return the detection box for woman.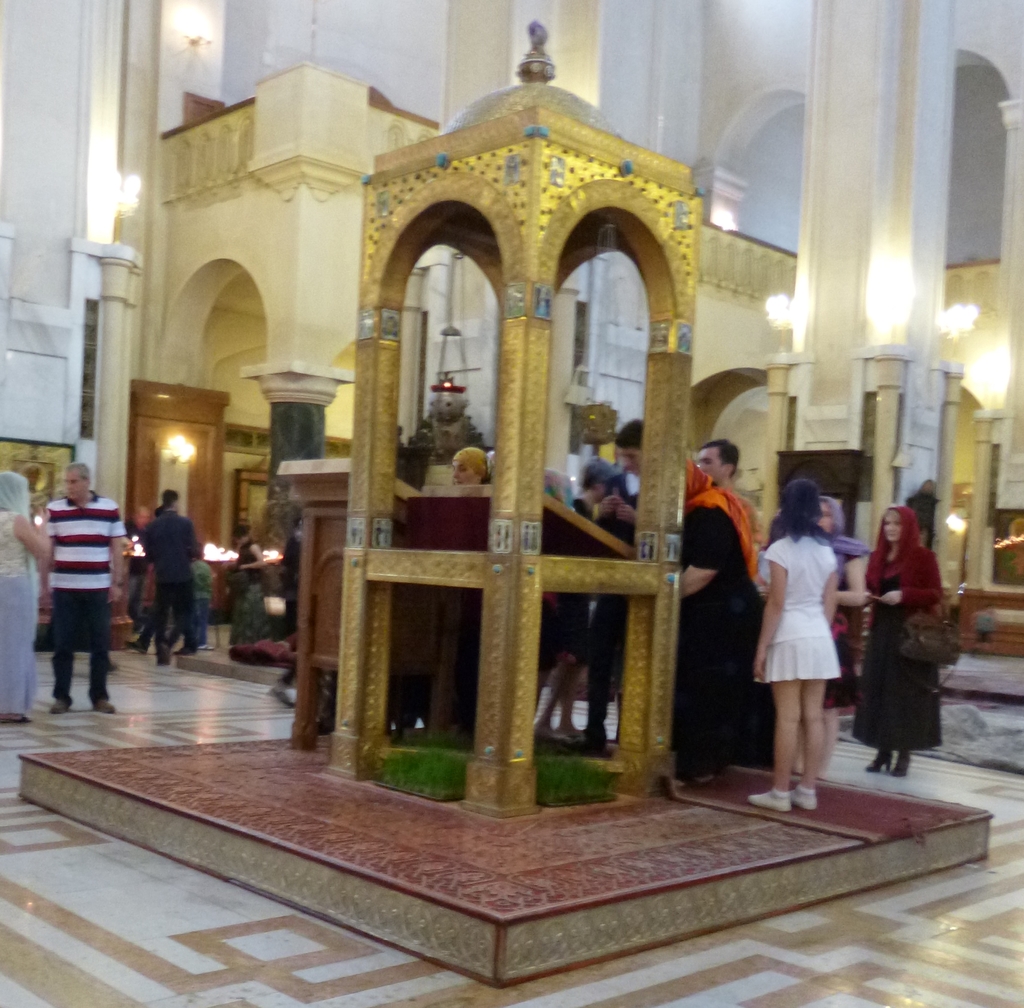
{"left": 861, "top": 500, "right": 940, "bottom": 781}.
